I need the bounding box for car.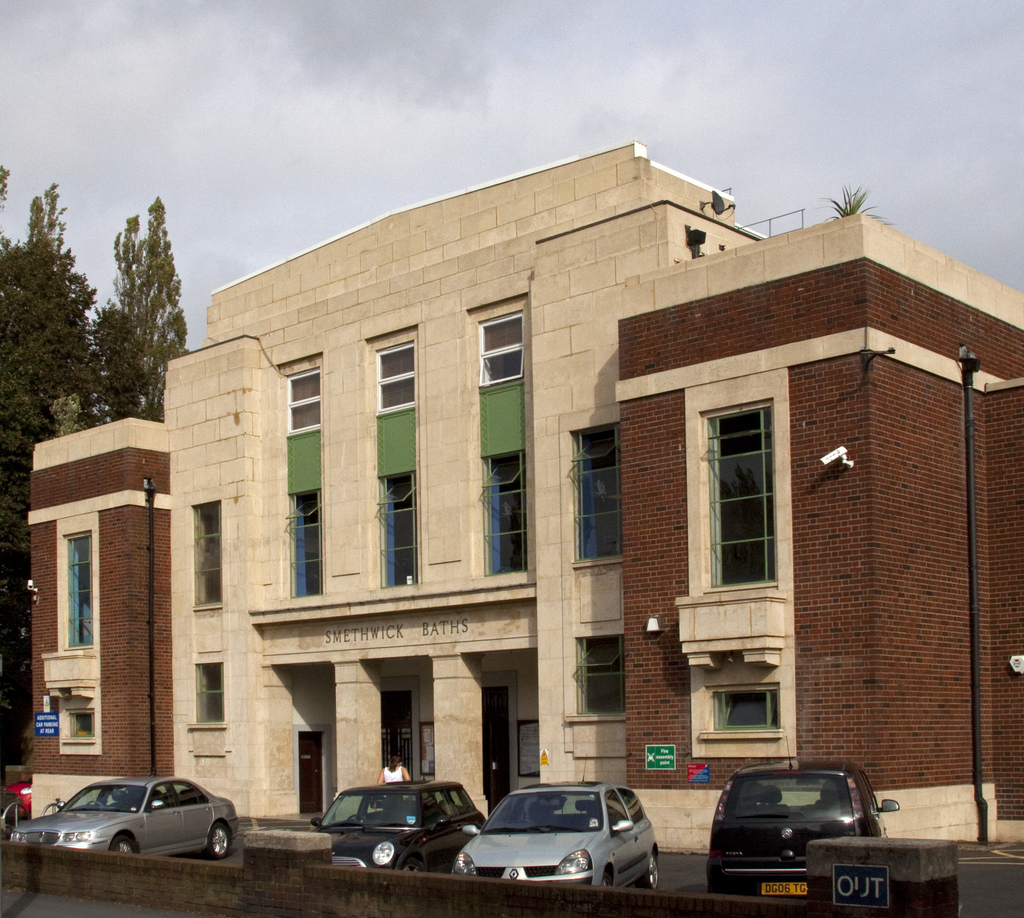
Here it is: left=703, top=759, right=904, bottom=903.
